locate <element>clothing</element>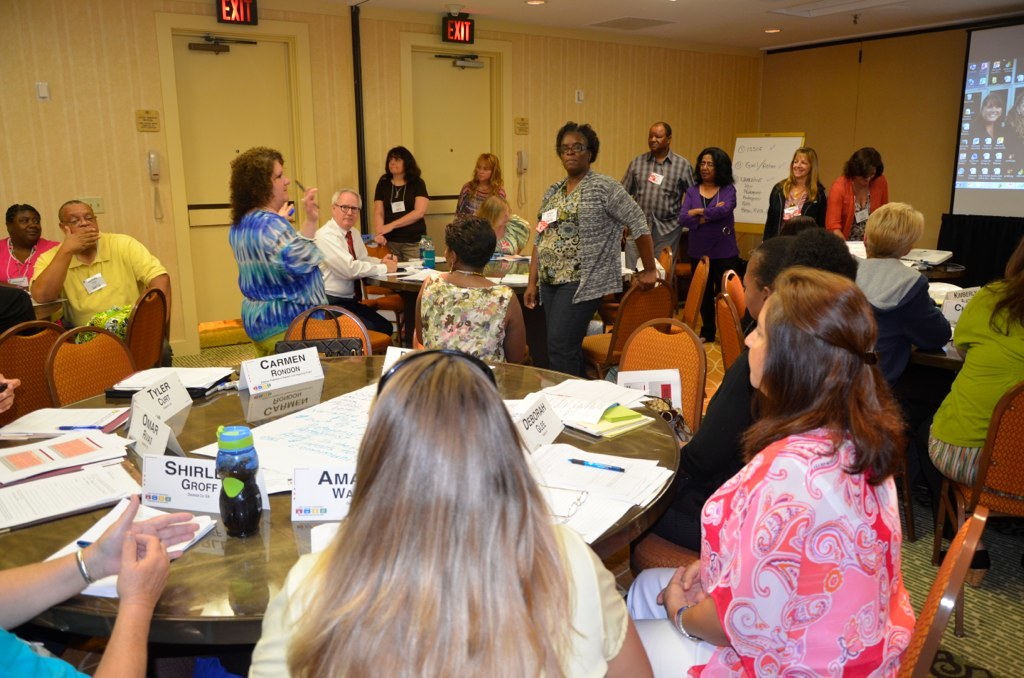
select_region(225, 206, 327, 340)
